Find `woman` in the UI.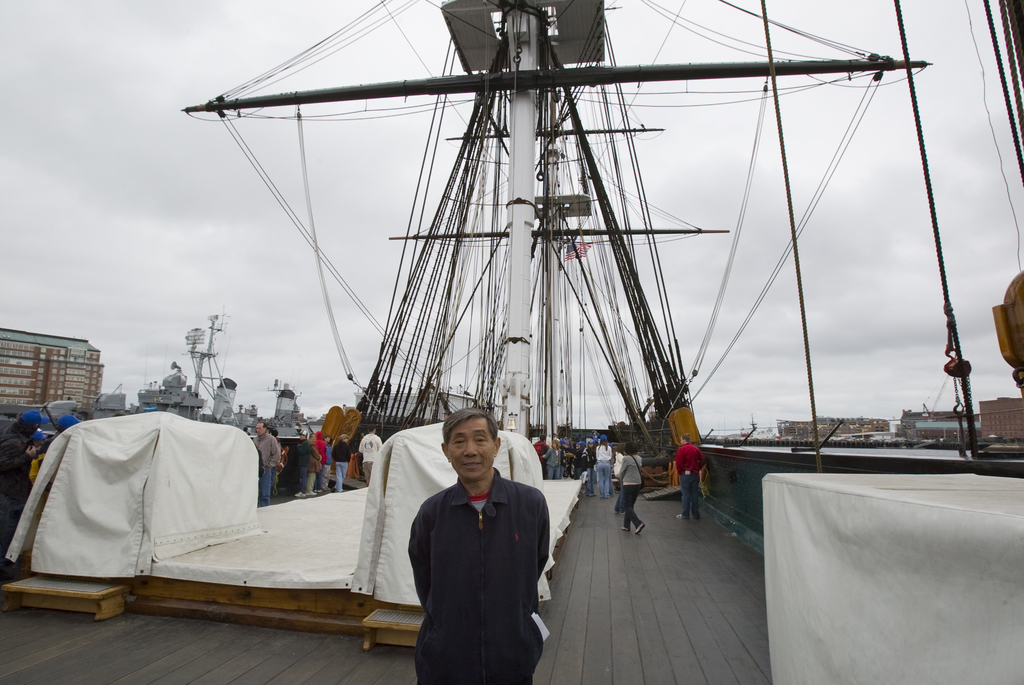
UI element at 542/439/557/479.
